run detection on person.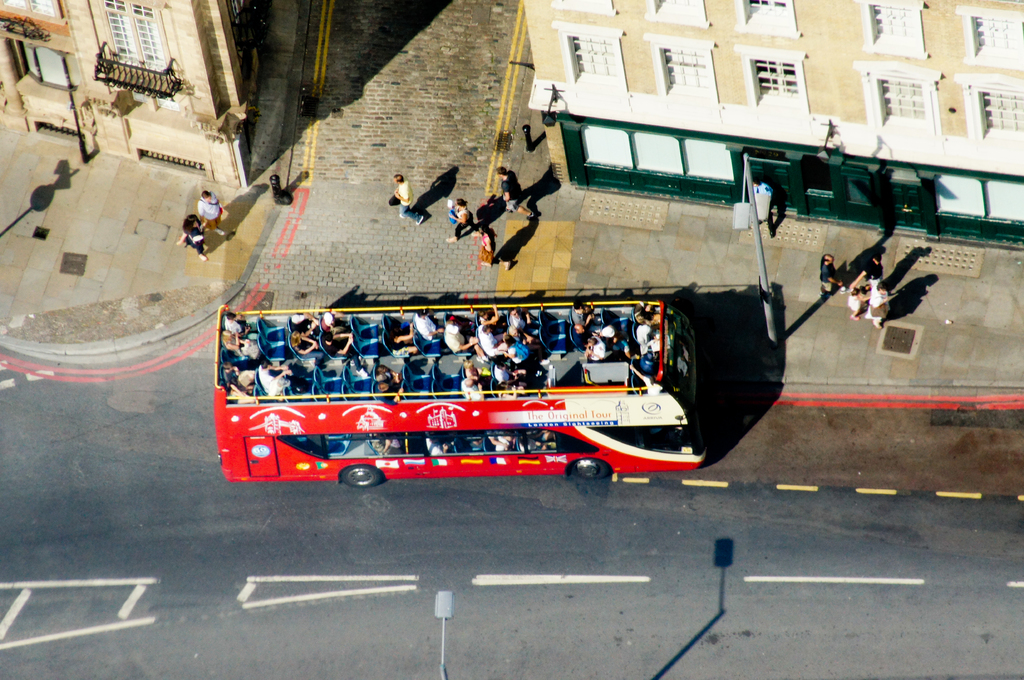
Result: Rect(379, 434, 406, 455).
